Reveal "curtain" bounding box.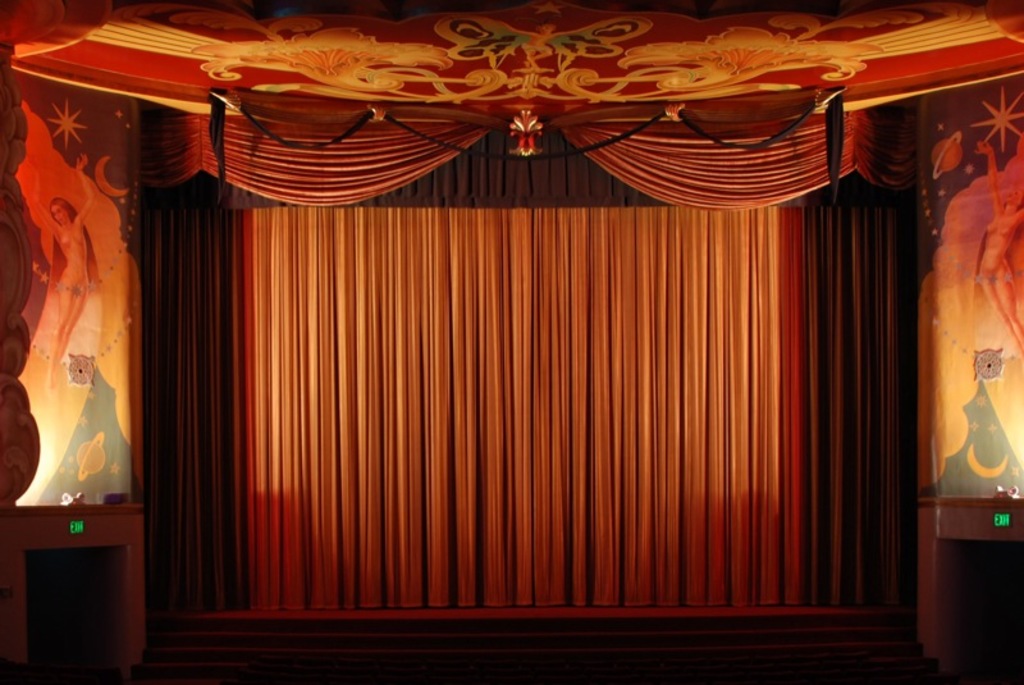
Revealed: (142,117,914,186).
